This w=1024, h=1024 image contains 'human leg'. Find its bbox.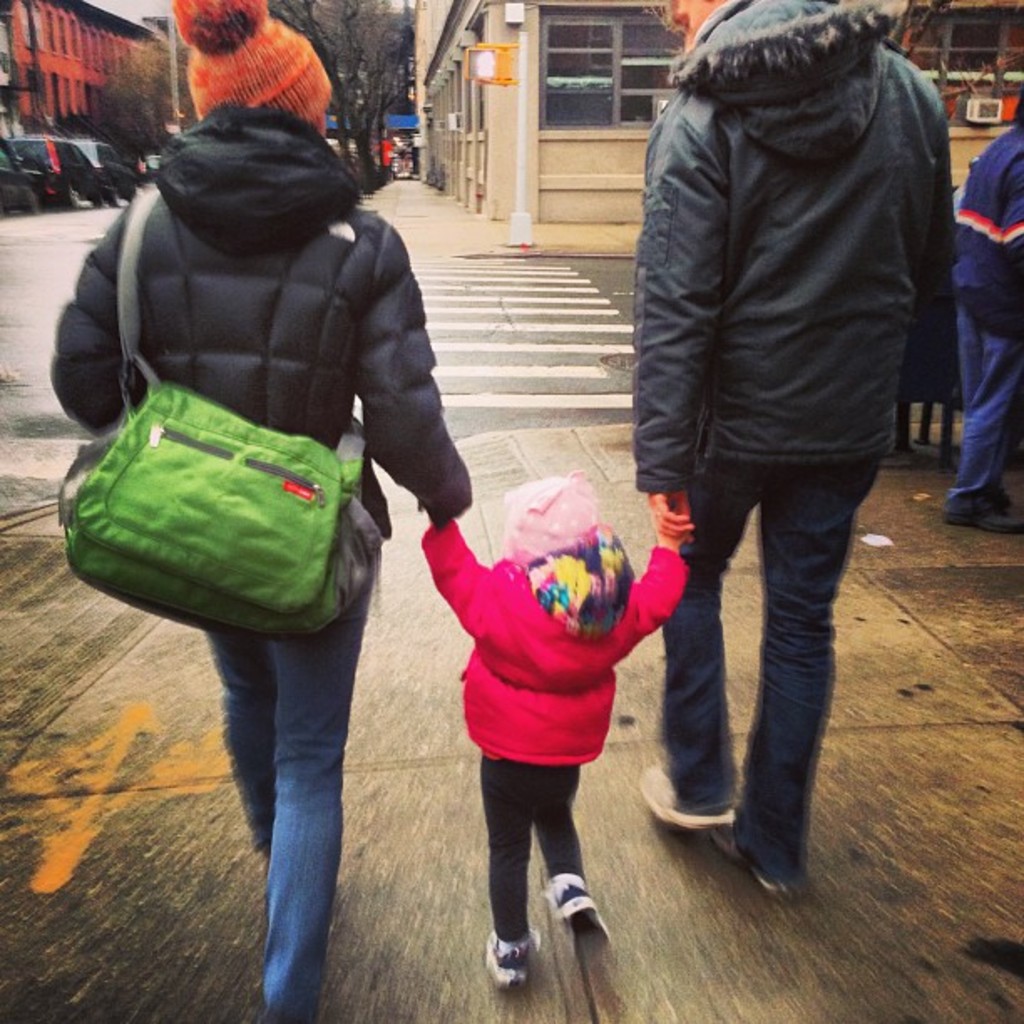
x1=529, y1=763, x2=602, y2=925.
